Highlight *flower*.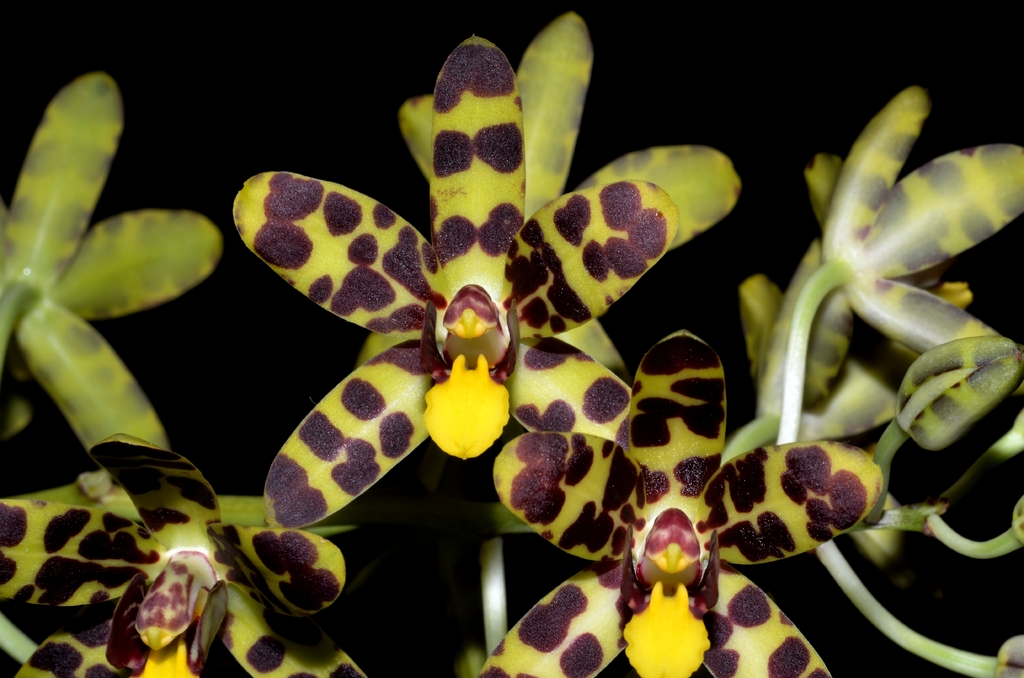
Highlighted region: 738:272:972:551.
